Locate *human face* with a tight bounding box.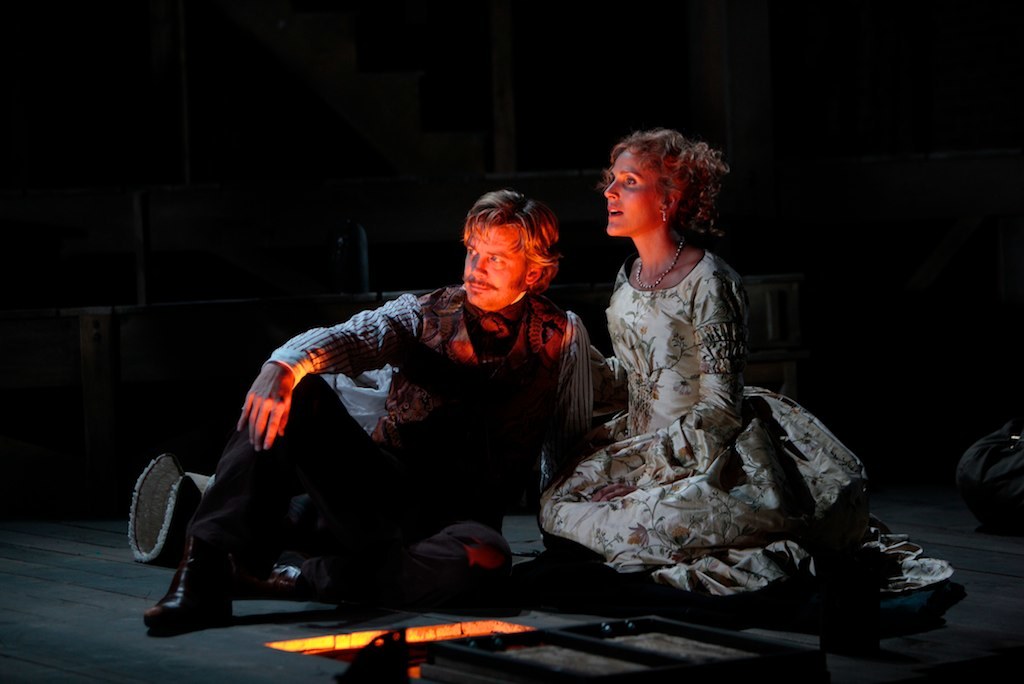
l=601, t=148, r=663, b=238.
